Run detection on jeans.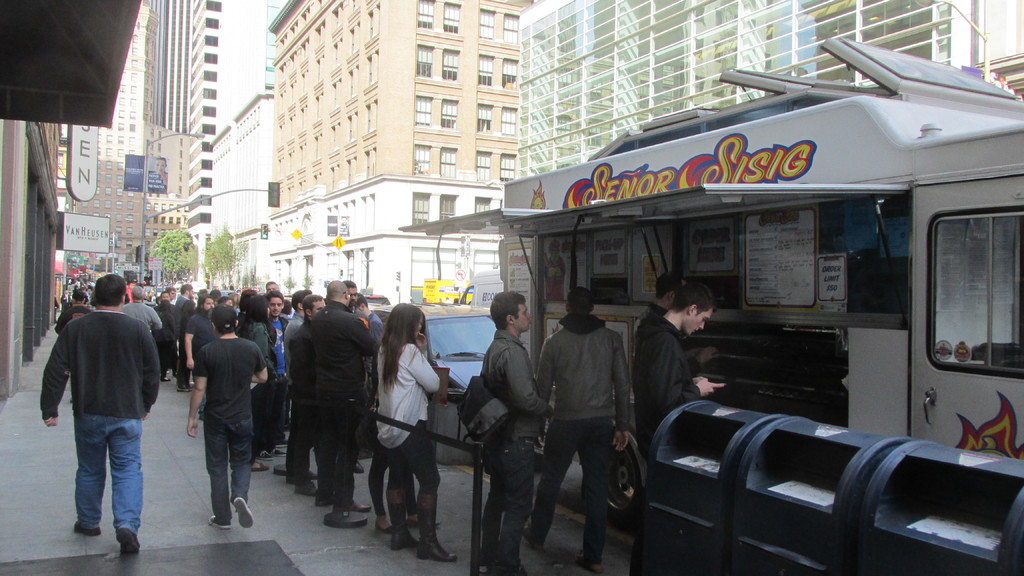
Result: region(526, 420, 614, 561).
